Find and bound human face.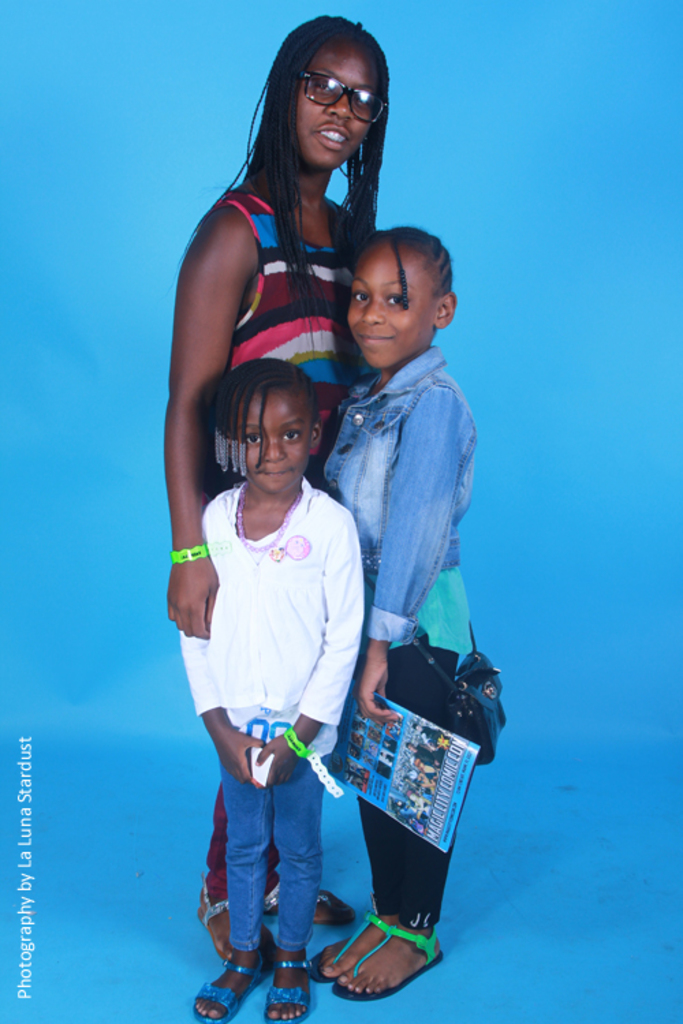
Bound: (232,390,306,487).
